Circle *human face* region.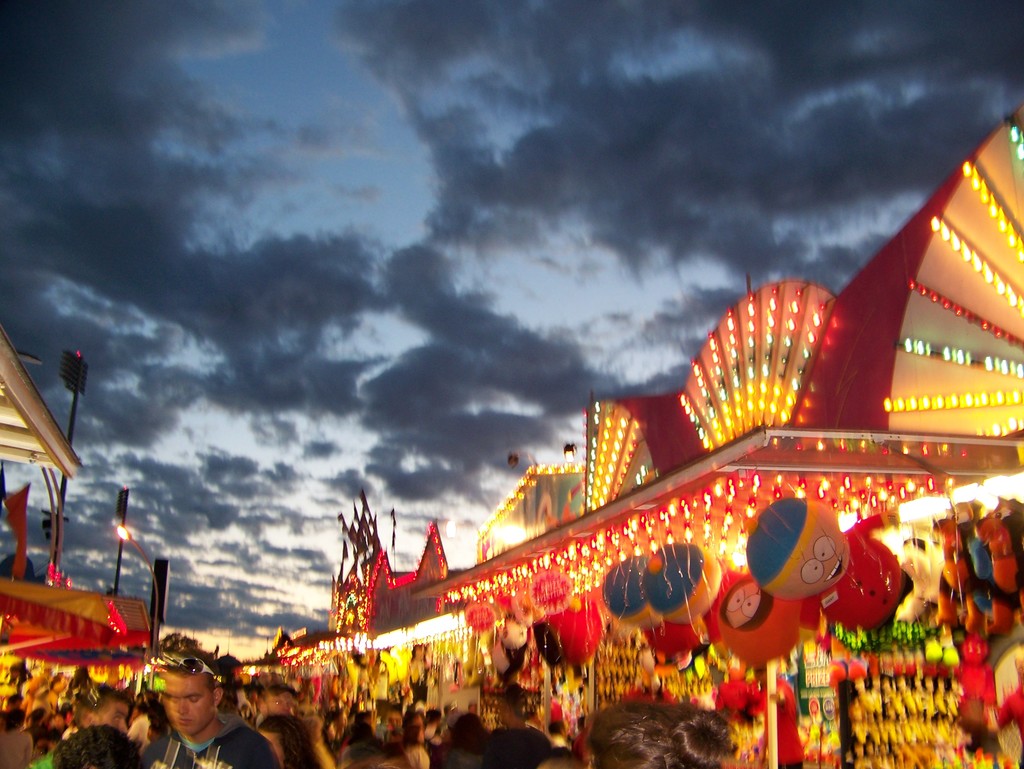
Region: locate(163, 676, 213, 735).
